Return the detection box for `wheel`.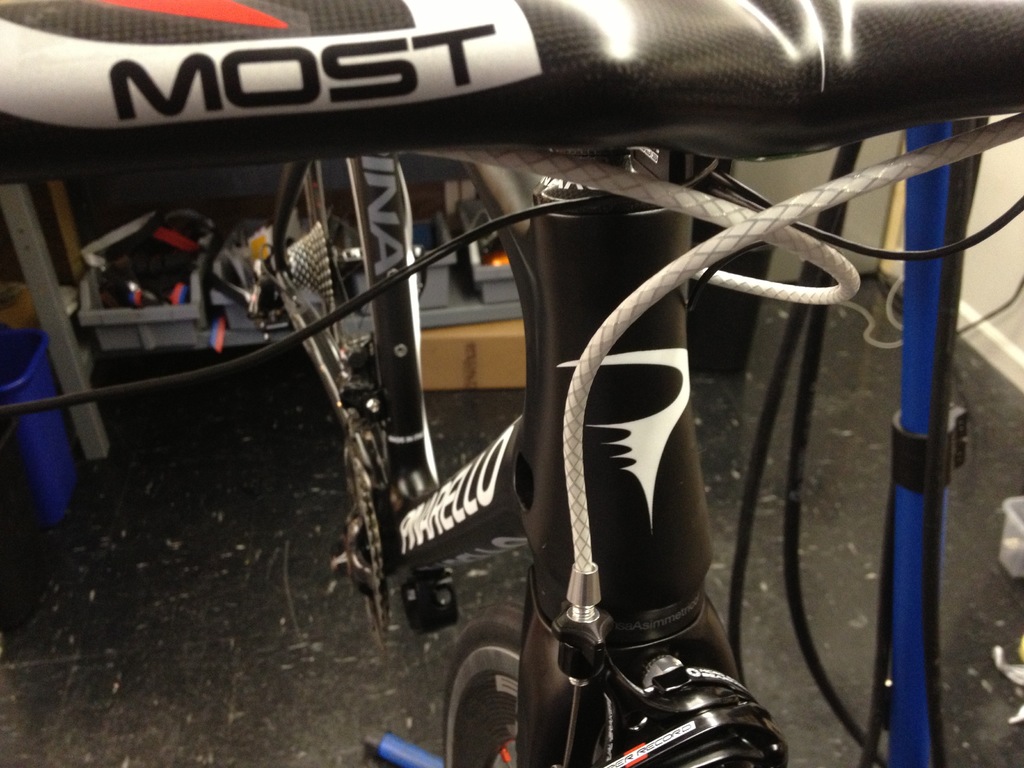
region(435, 606, 540, 753).
